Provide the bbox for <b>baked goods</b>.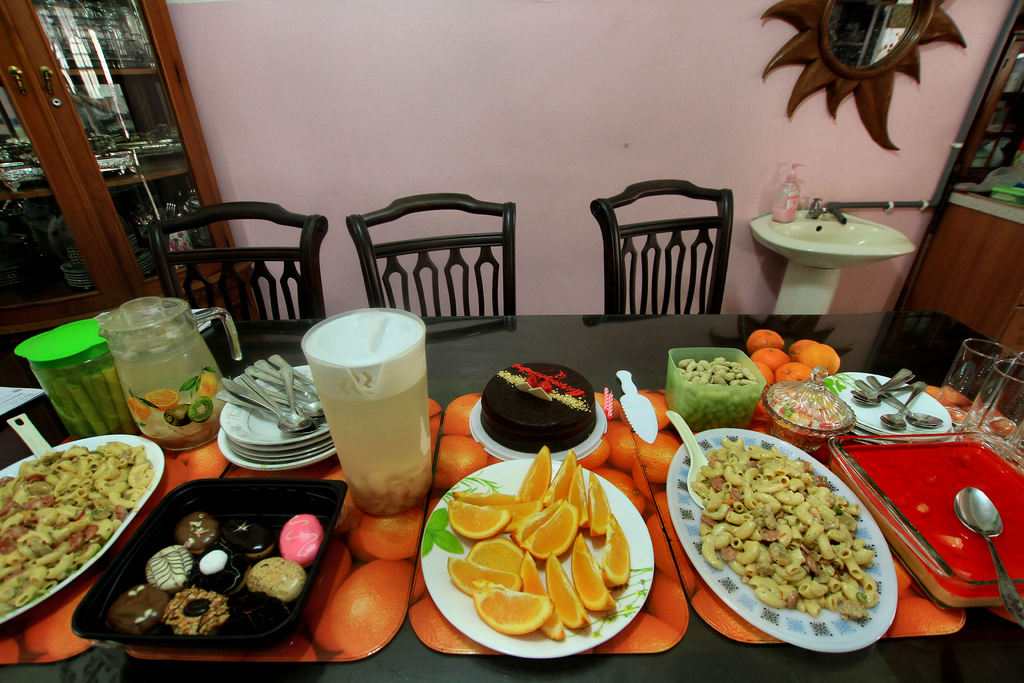
Rect(694, 432, 881, 623).
